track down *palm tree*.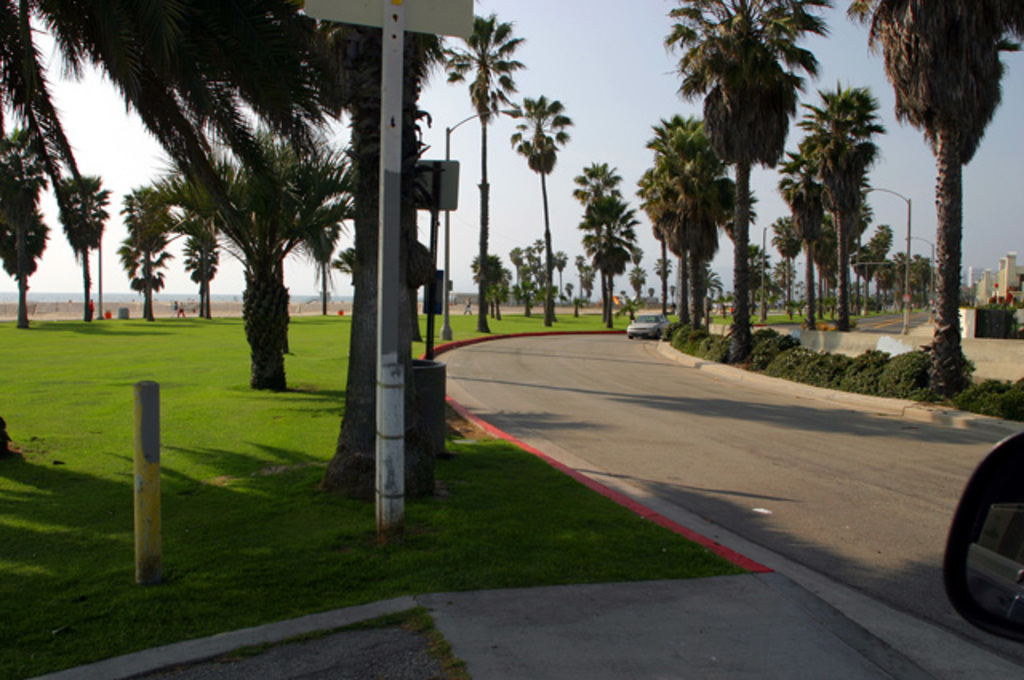
Tracked to x1=765, y1=214, x2=798, y2=323.
